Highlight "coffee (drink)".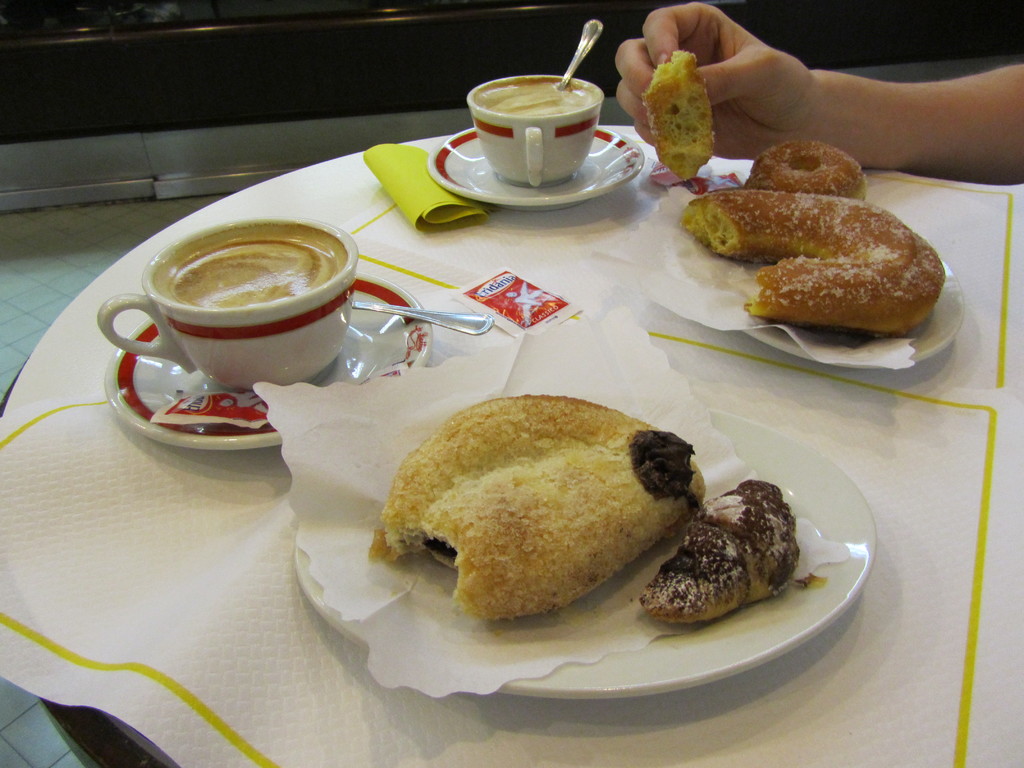
Highlighted region: {"left": 481, "top": 64, "right": 592, "bottom": 122}.
